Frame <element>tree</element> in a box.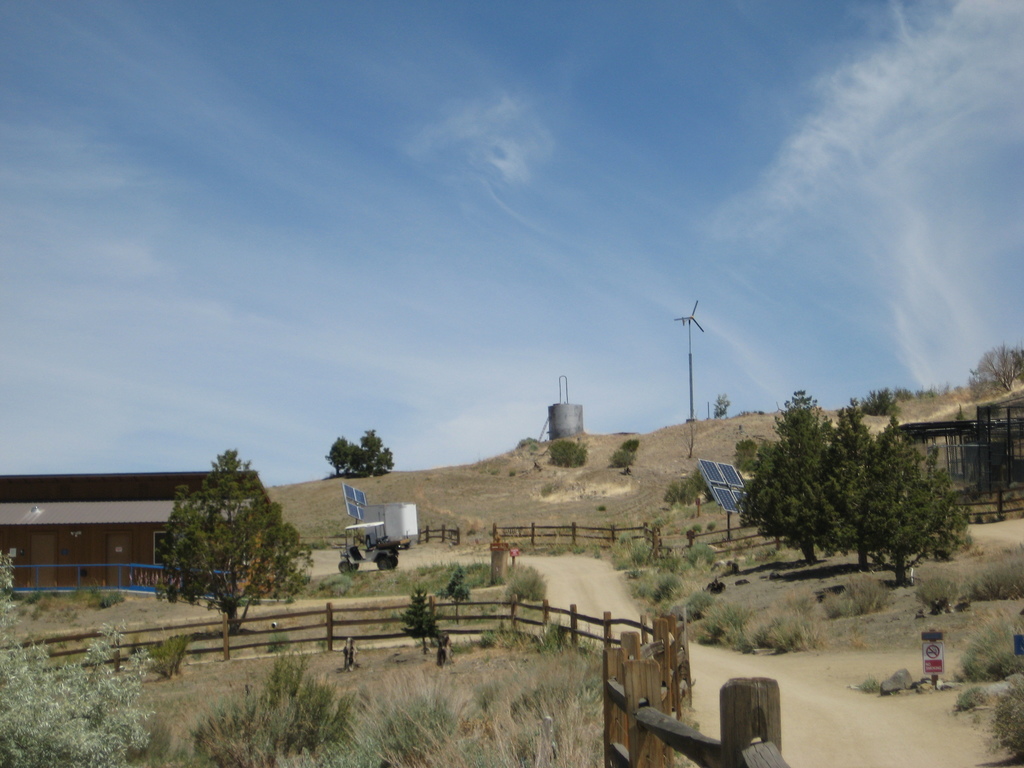
<box>343,427,399,483</box>.
